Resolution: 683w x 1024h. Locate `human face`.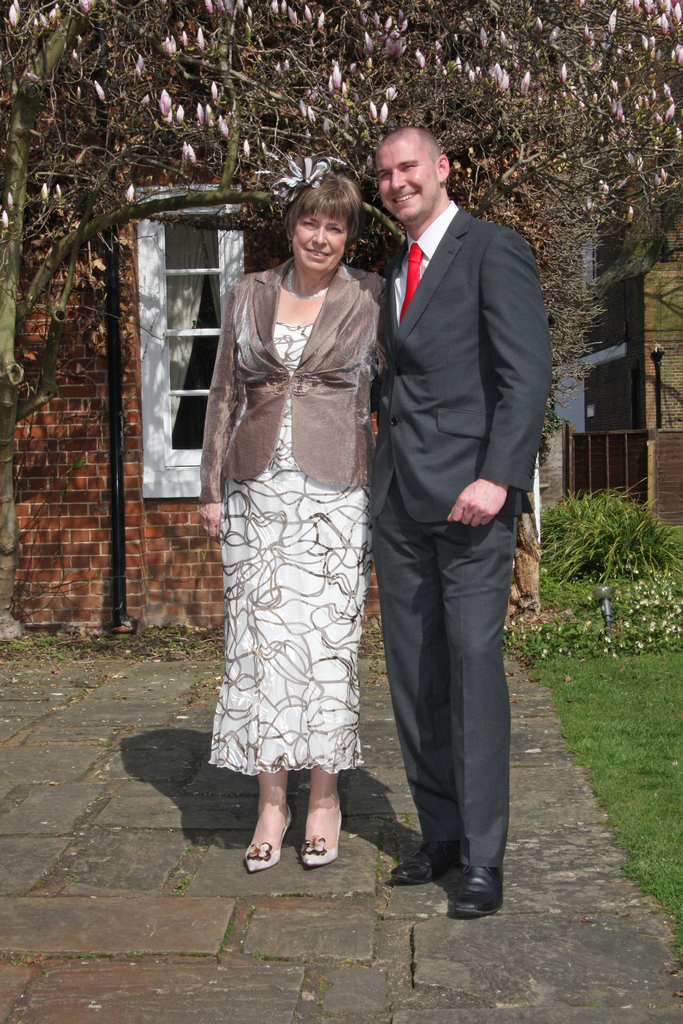
bbox(293, 216, 344, 272).
